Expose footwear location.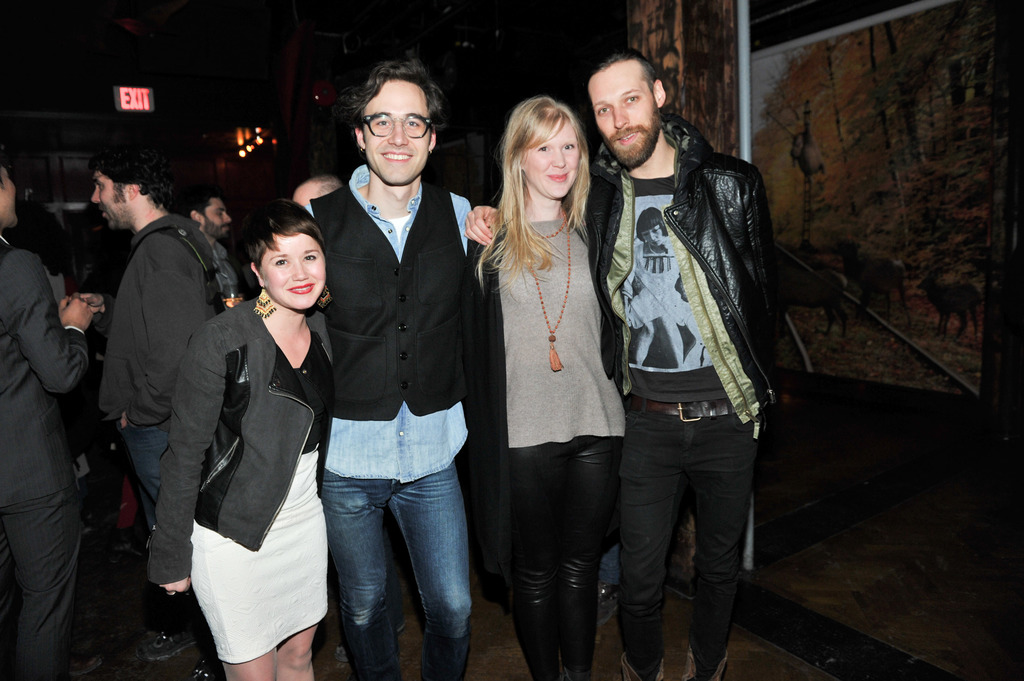
Exposed at 70 640 105 678.
